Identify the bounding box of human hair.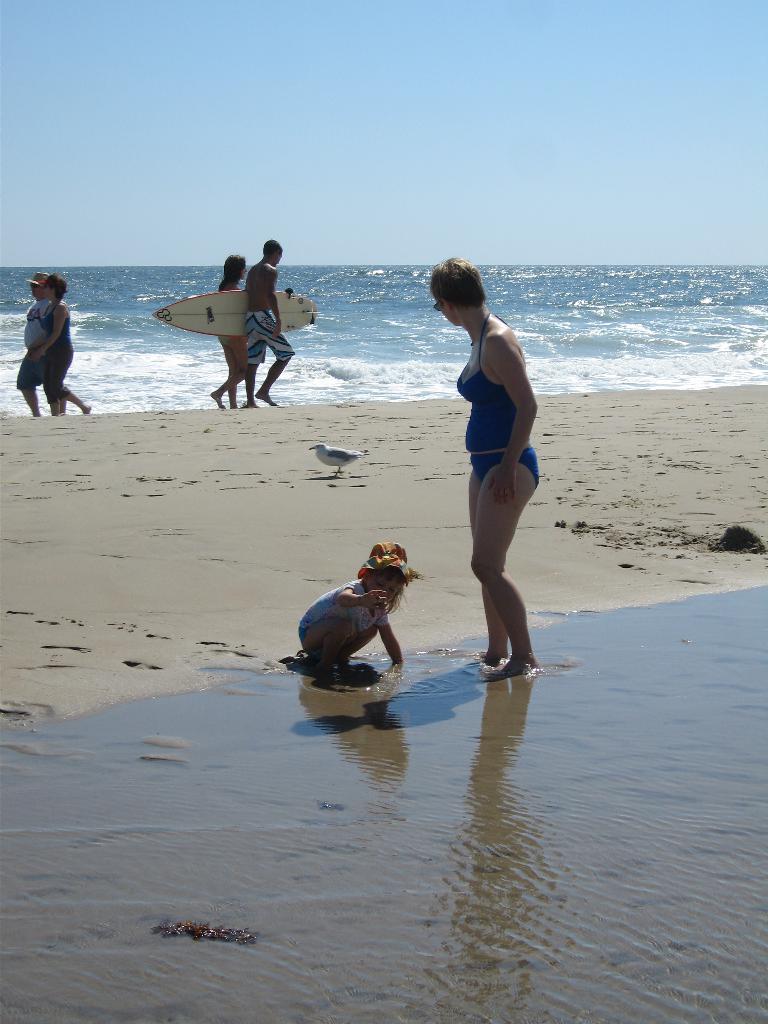
bbox=(359, 578, 410, 620).
